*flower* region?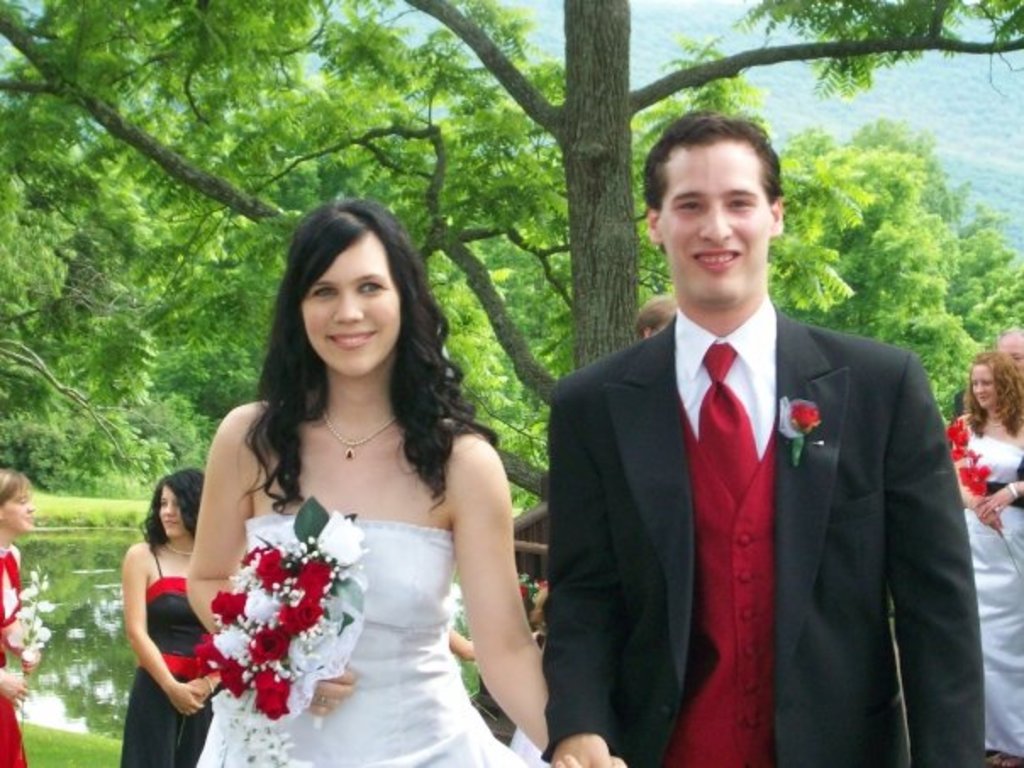
[x1=276, y1=605, x2=329, y2=643]
